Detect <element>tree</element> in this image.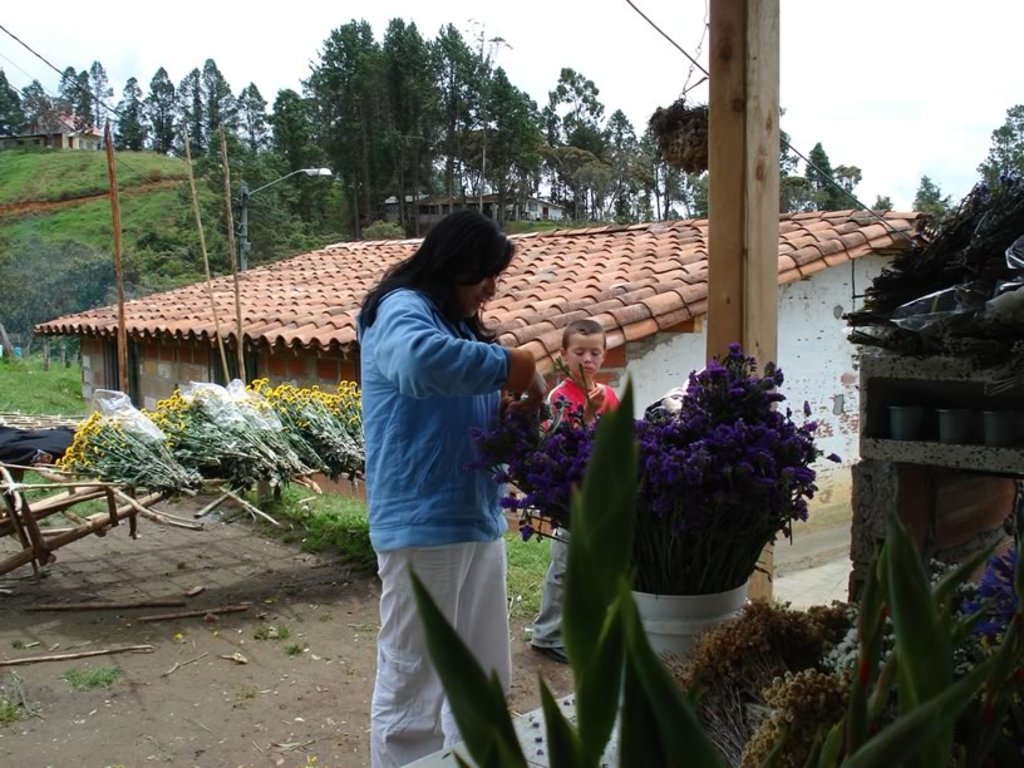
Detection: box=[911, 176, 952, 228].
